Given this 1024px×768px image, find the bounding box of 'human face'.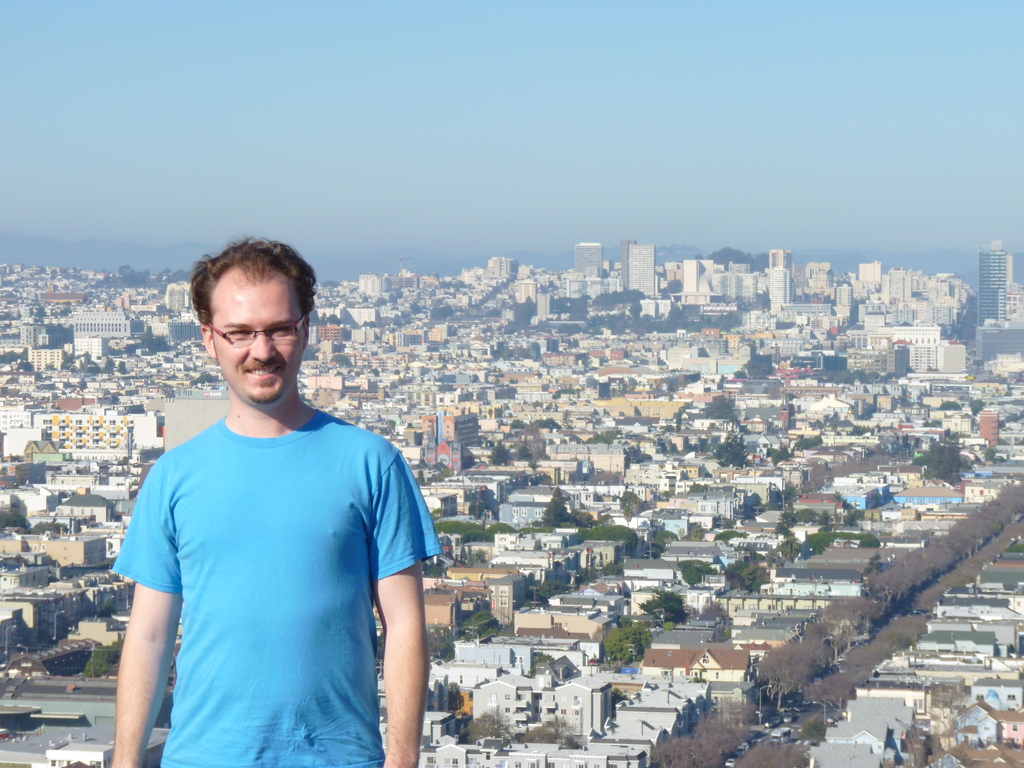
rect(215, 274, 308, 401).
